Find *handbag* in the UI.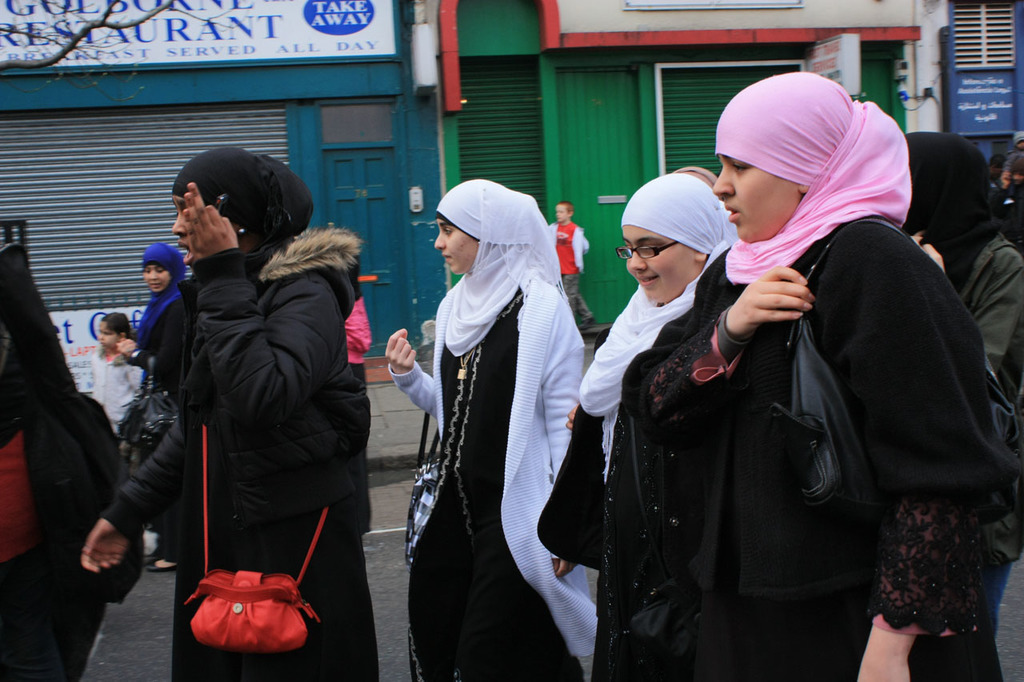
UI element at (115, 353, 182, 454).
